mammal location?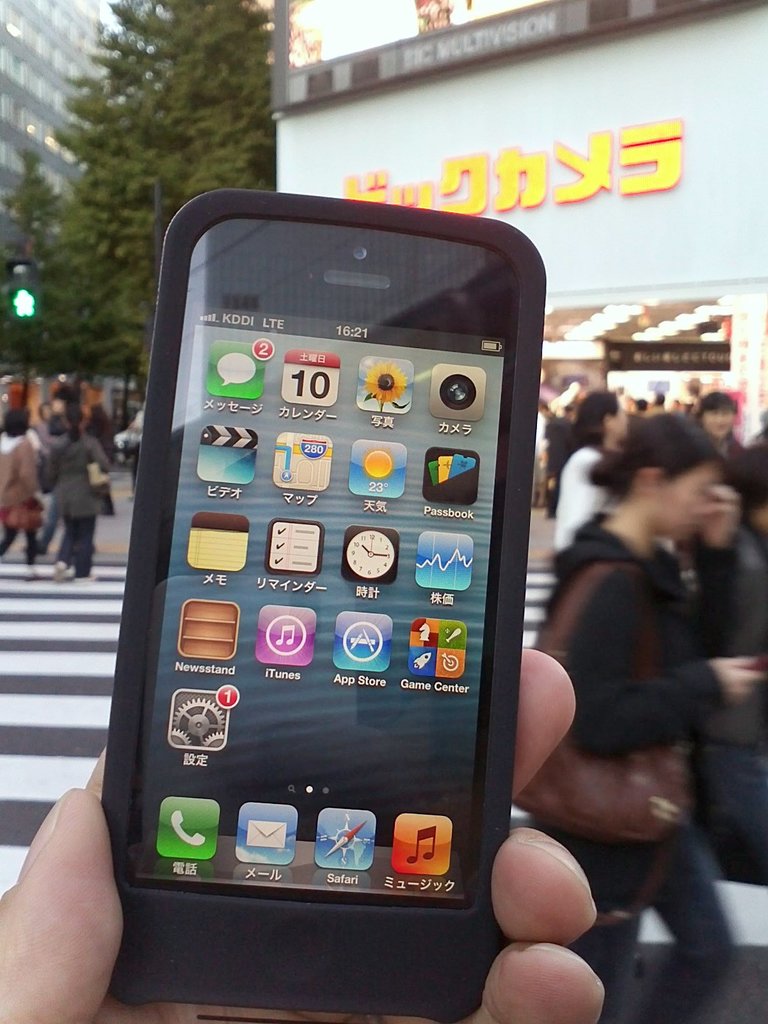
<box>693,390,744,611</box>
